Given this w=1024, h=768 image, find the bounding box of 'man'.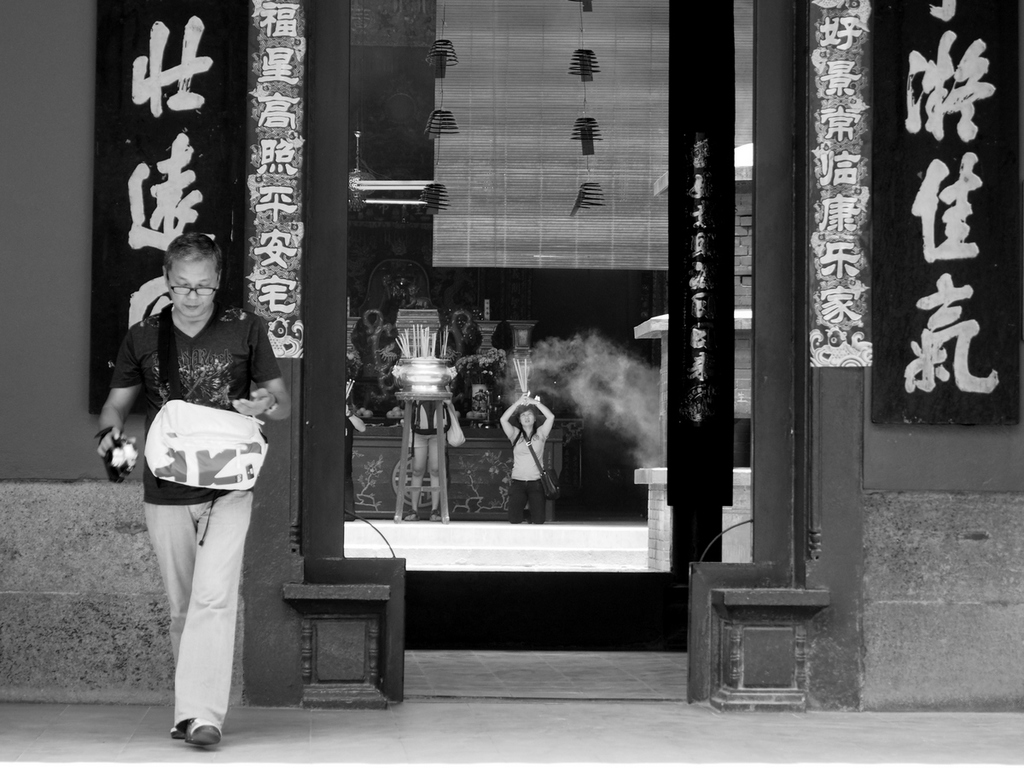
region(107, 222, 287, 734).
